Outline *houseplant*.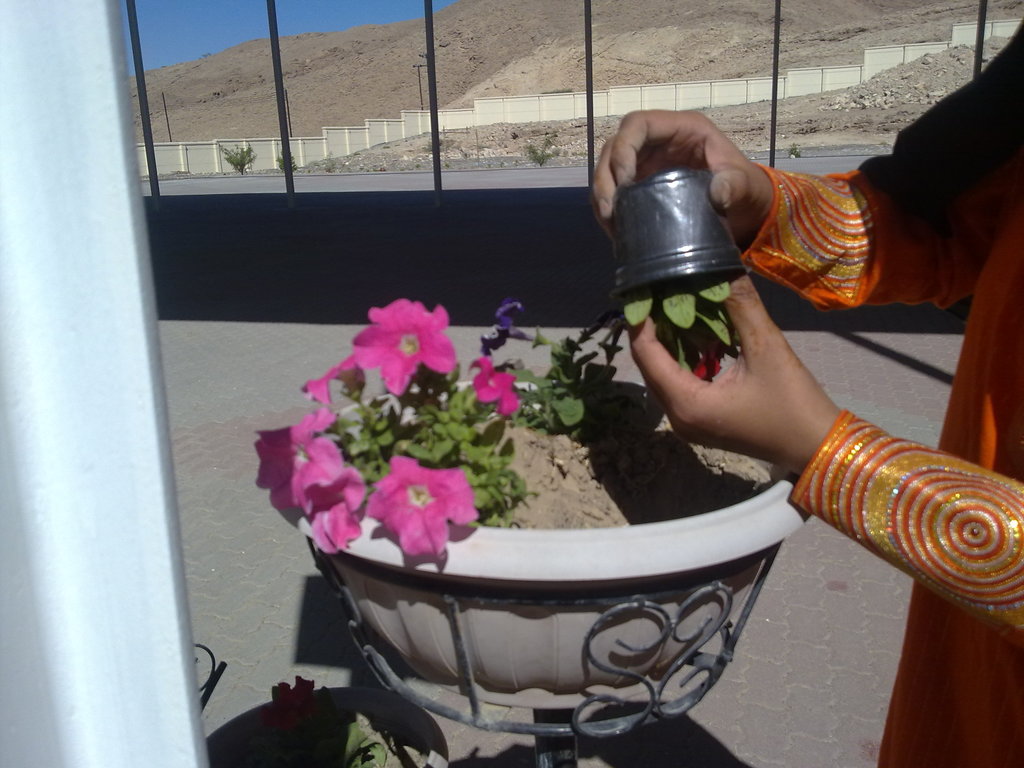
Outline: [left=255, top=671, right=389, bottom=767].
